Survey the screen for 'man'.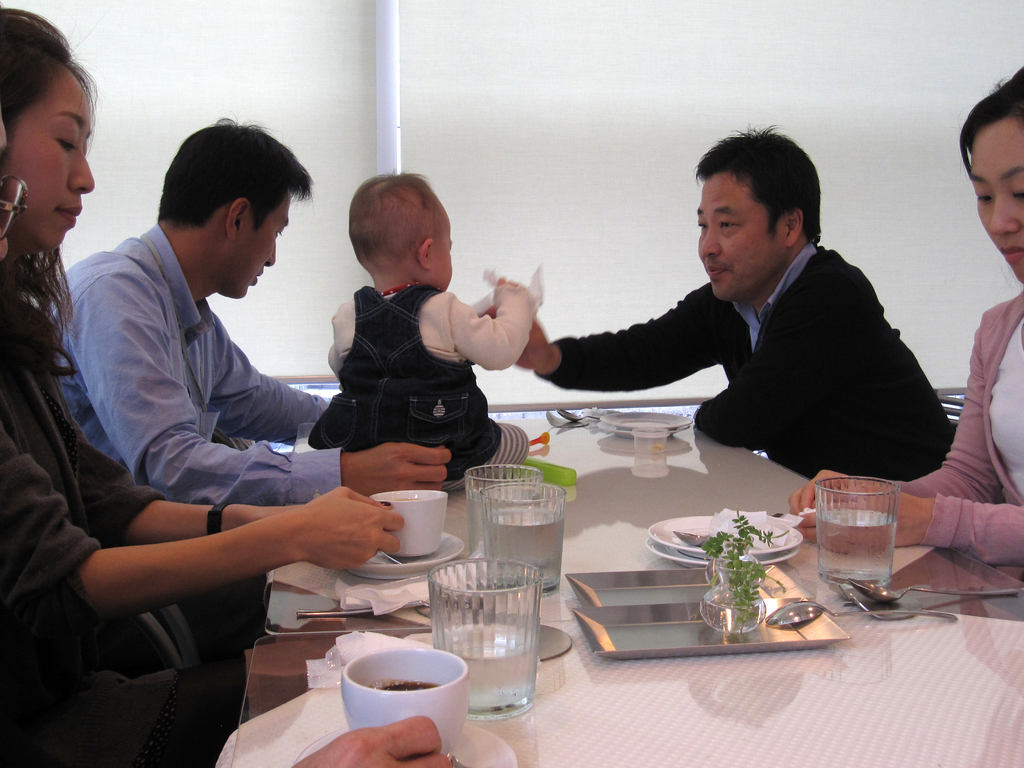
Survey found: crop(44, 111, 458, 508).
